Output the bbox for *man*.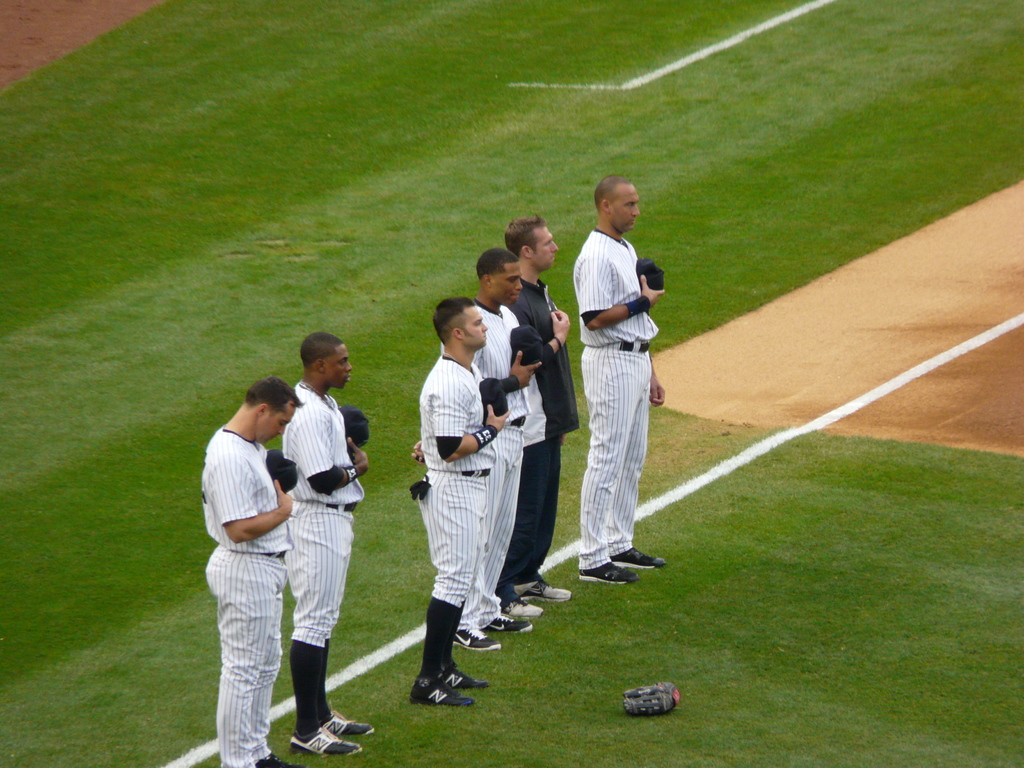
(left=280, top=332, right=379, bottom=756).
